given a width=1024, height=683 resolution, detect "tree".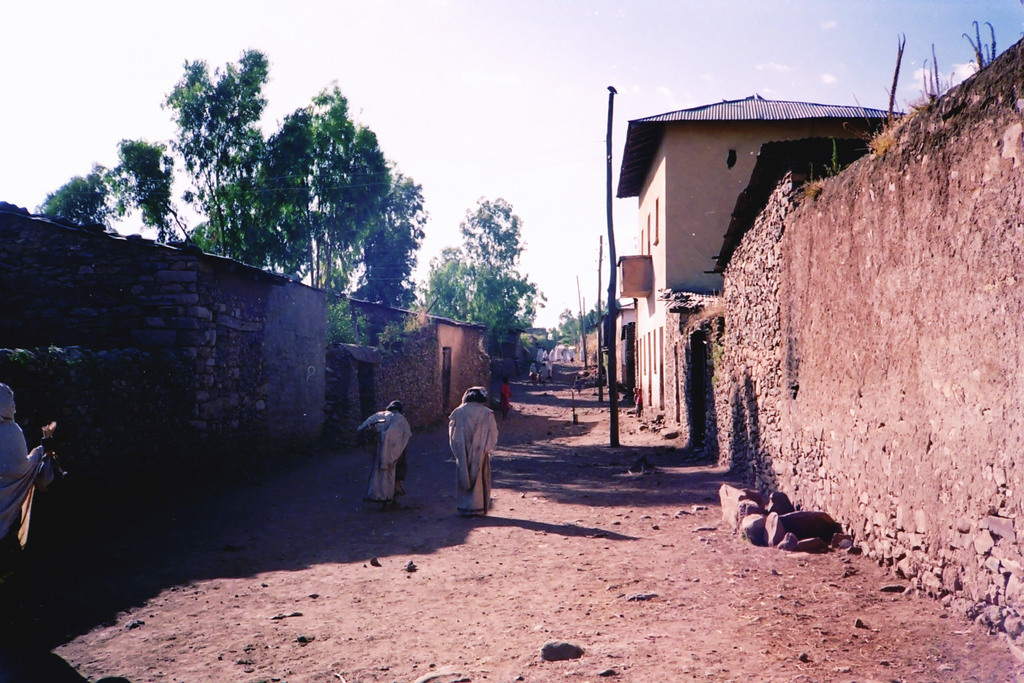
[x1=550, y1=302, x2=623, y2=347].
